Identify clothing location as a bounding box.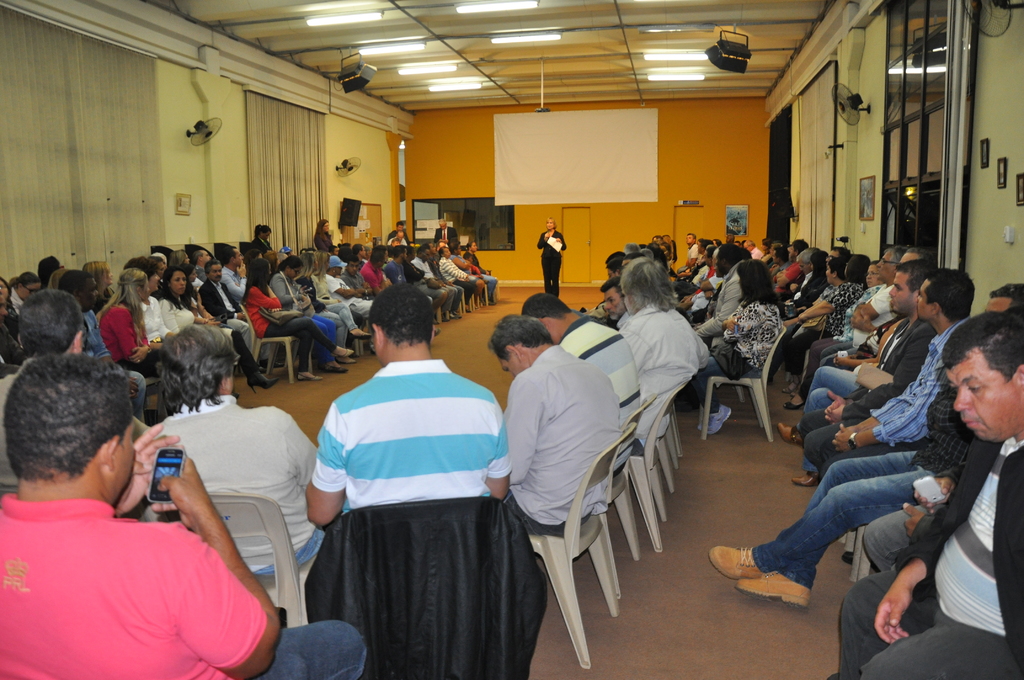
849:334:973:437.
